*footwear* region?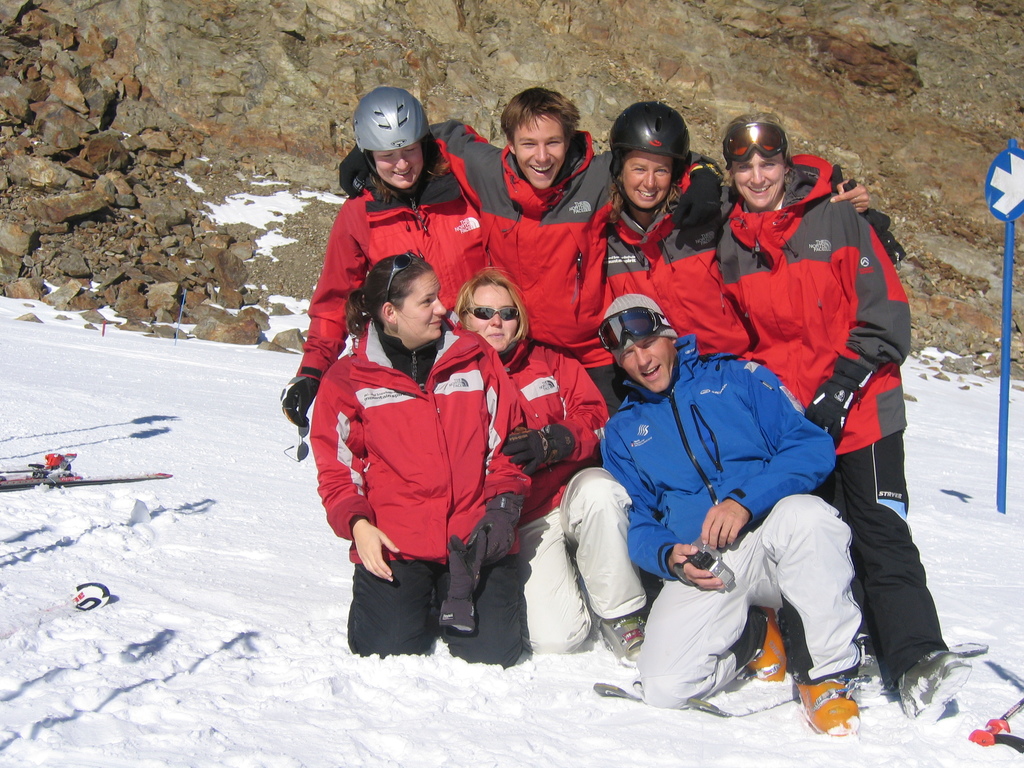
region(897, 646, 972, 717)
